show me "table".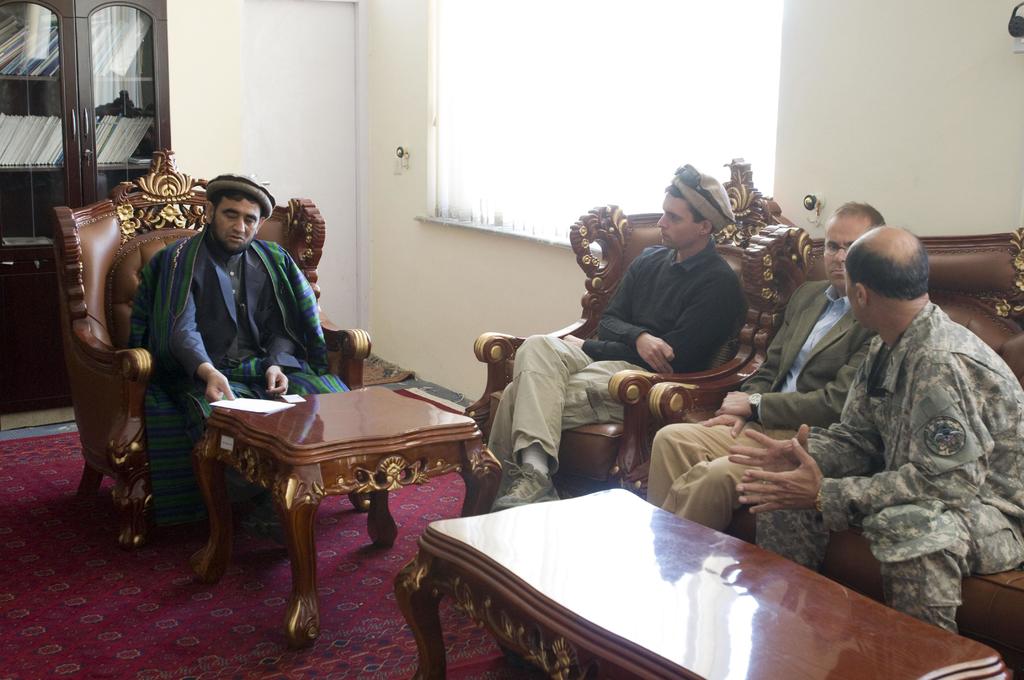
"table" is here: bbox(163, 376, 491, 602).
